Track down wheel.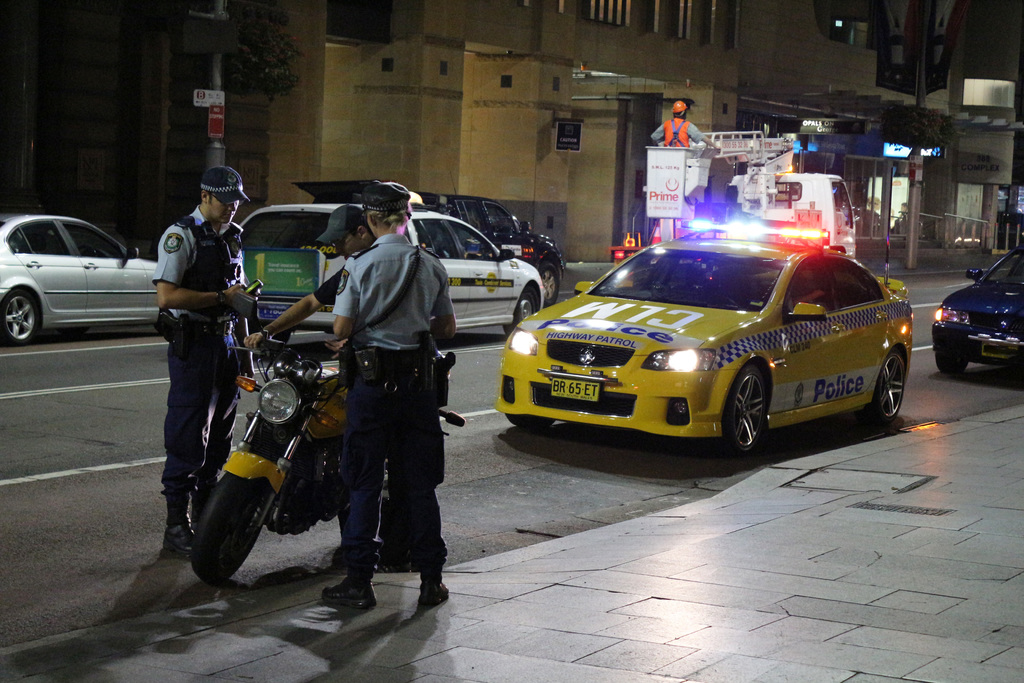
Tracked to BBox(502, 283, 541, 343).
